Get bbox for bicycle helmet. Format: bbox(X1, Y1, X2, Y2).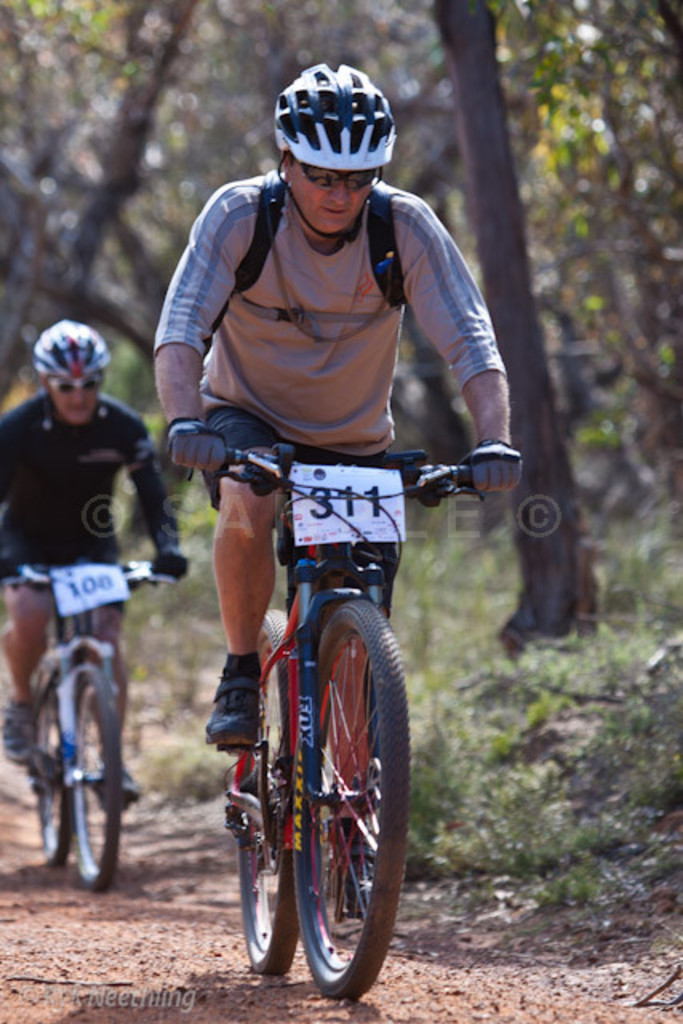
bbox(272, 54, 395, 174).
